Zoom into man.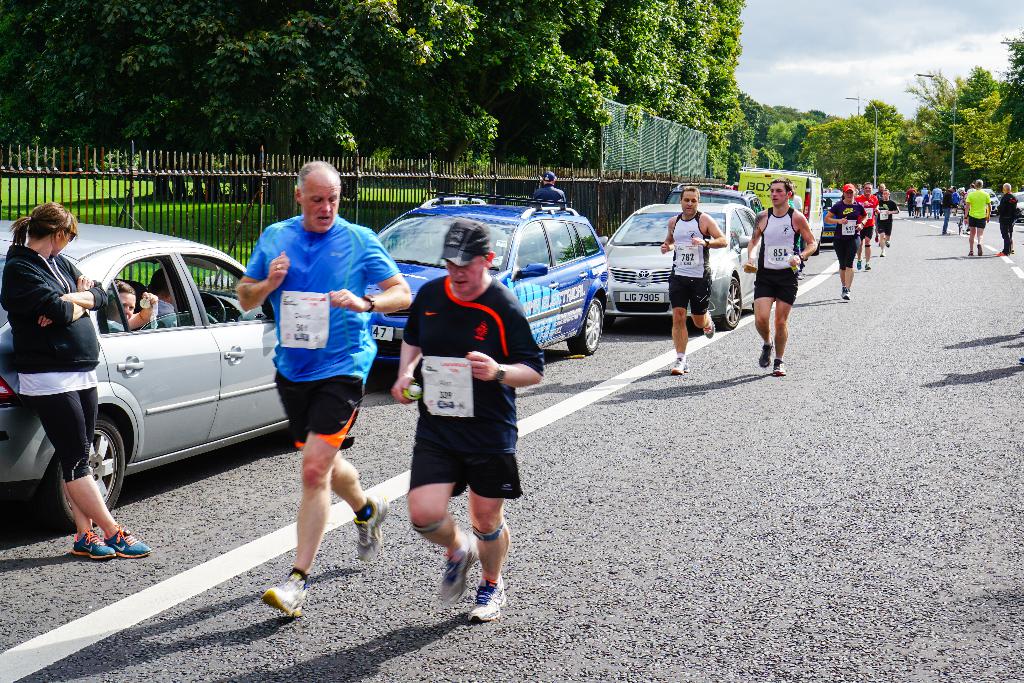
Zoom target: locate(855, 183, 879, 268).
